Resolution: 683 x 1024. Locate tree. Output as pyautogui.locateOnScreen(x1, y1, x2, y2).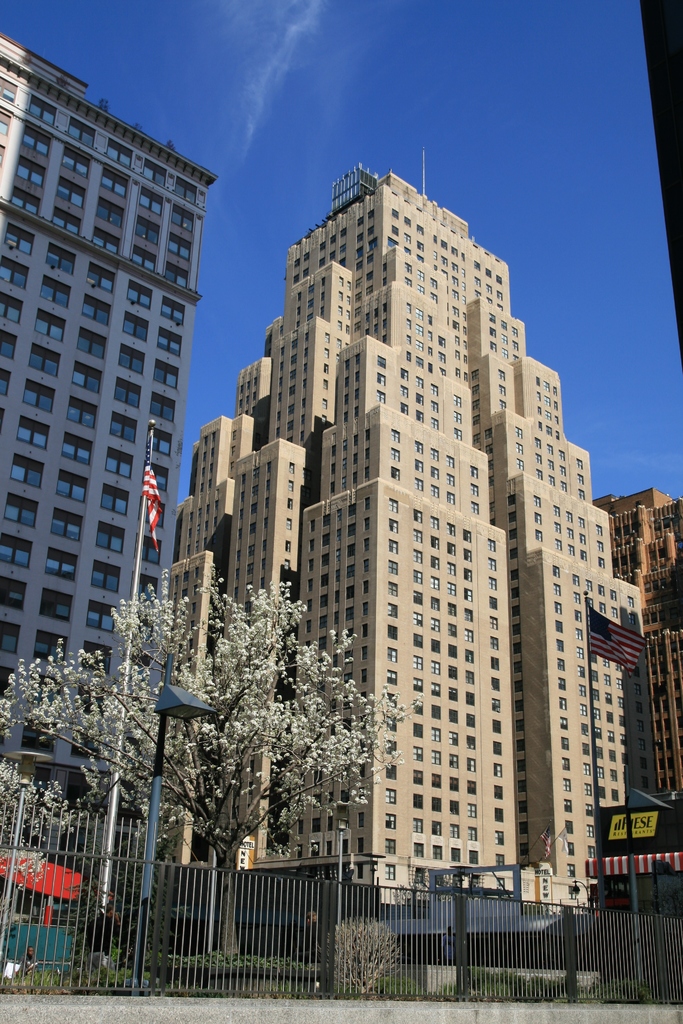
pyautogui.locateOnScreen(0, 565, 409, 957).
